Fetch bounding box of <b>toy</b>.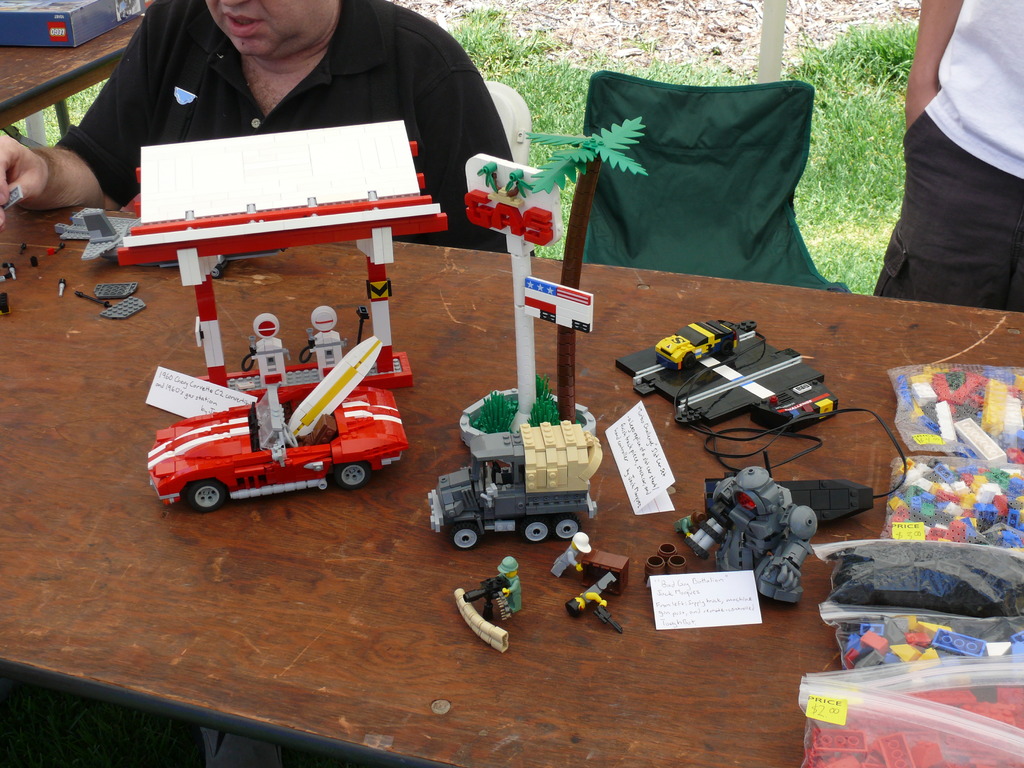
Bbox: locate(102, 294, 145, 324).
